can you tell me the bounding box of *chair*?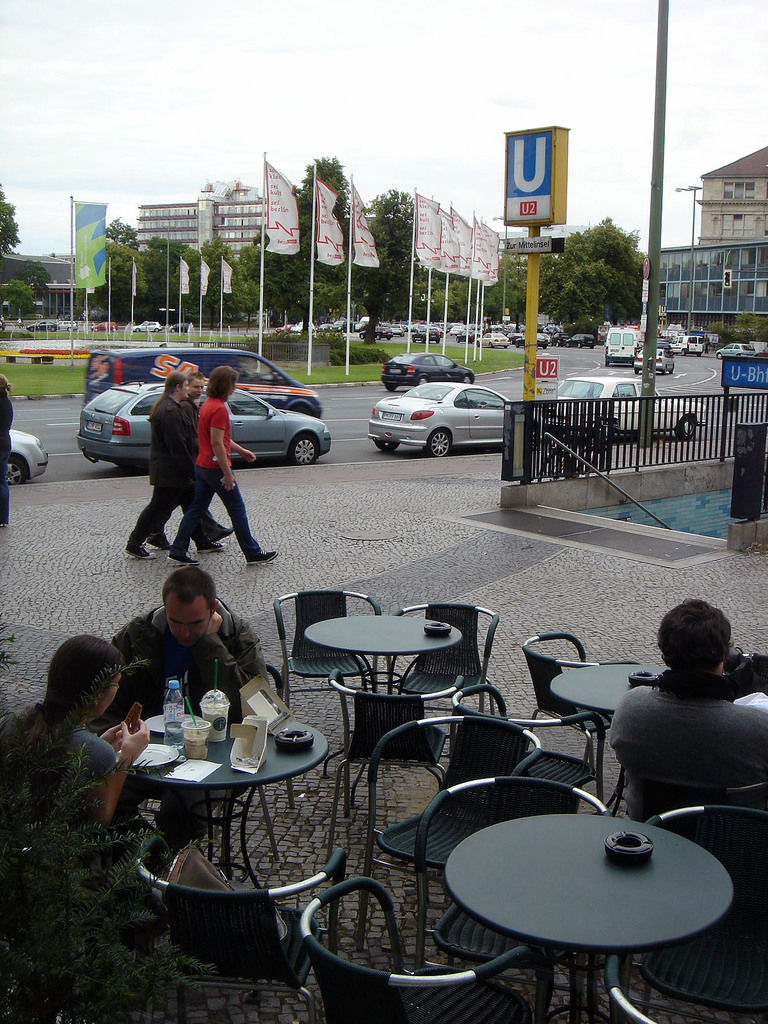
[left=390, top=598, right=508, bottom=712].
